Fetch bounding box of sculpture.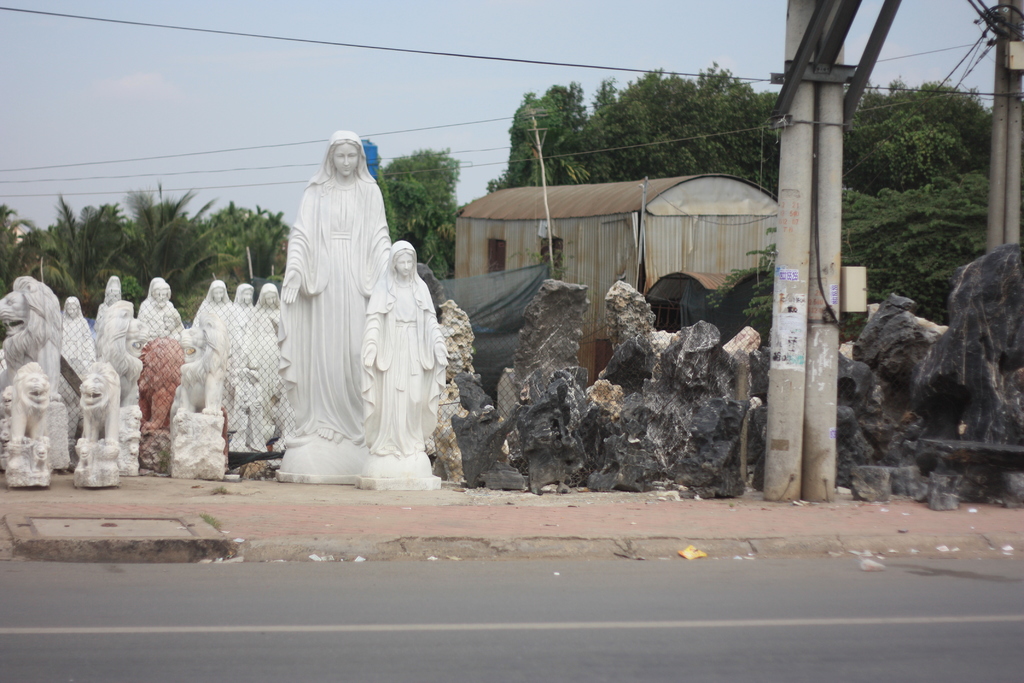
Bbox: locate(355, 231, 447, 491).
